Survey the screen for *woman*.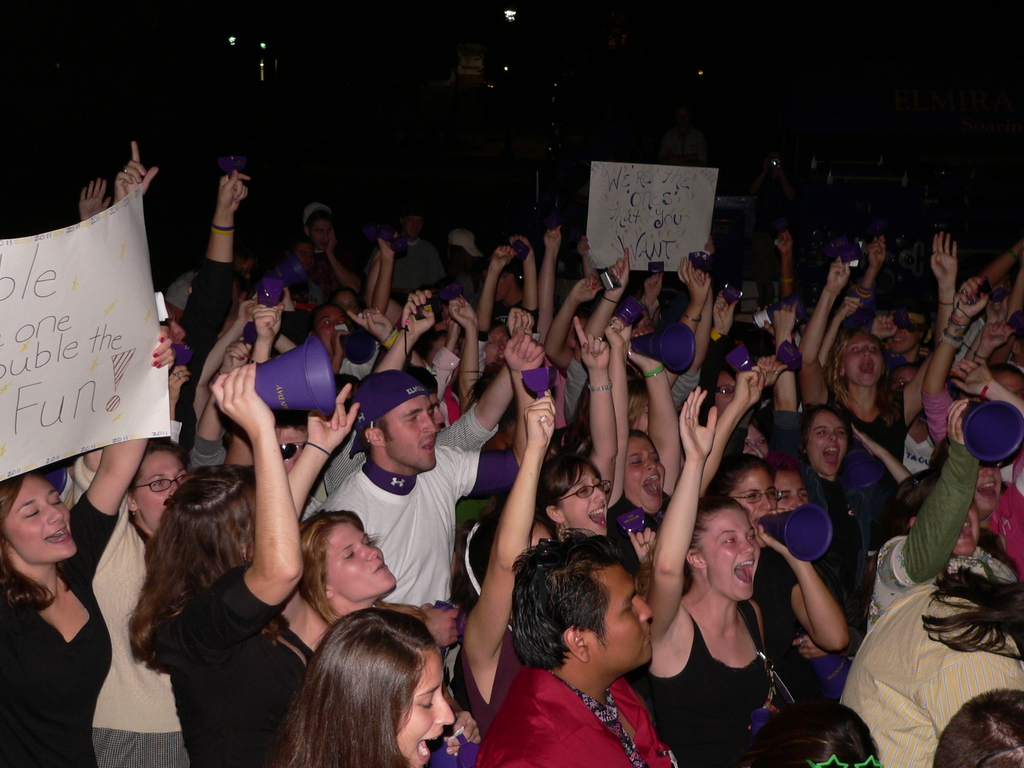
Survey found: pyautogui.locateOnScreen(282, 460, 524, 767).
